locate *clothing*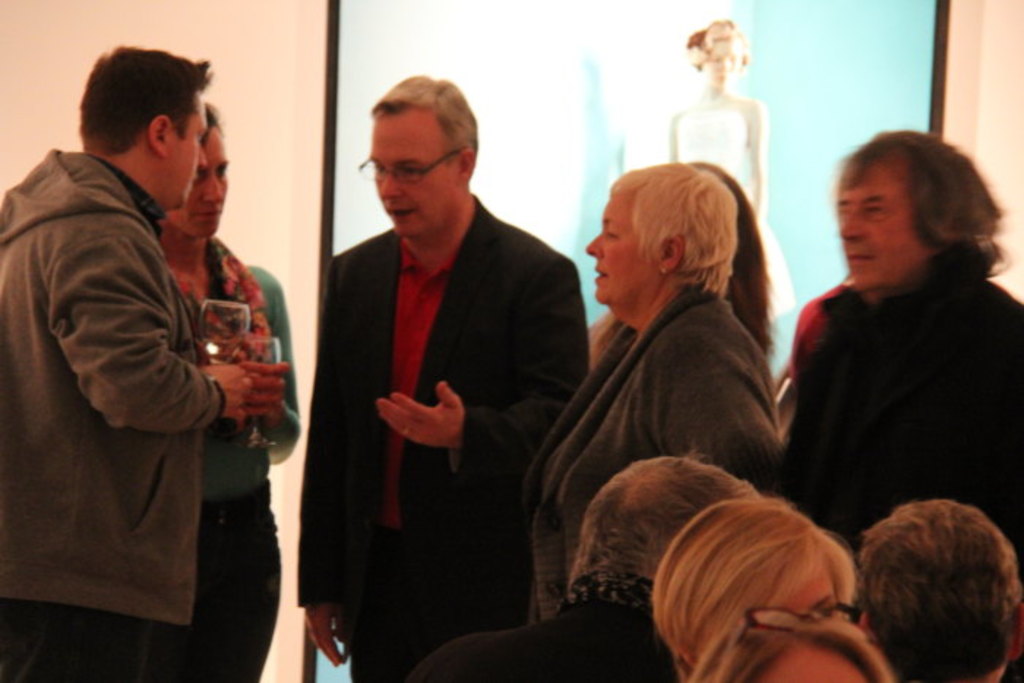
crop(783, 238, 1023, 682)
